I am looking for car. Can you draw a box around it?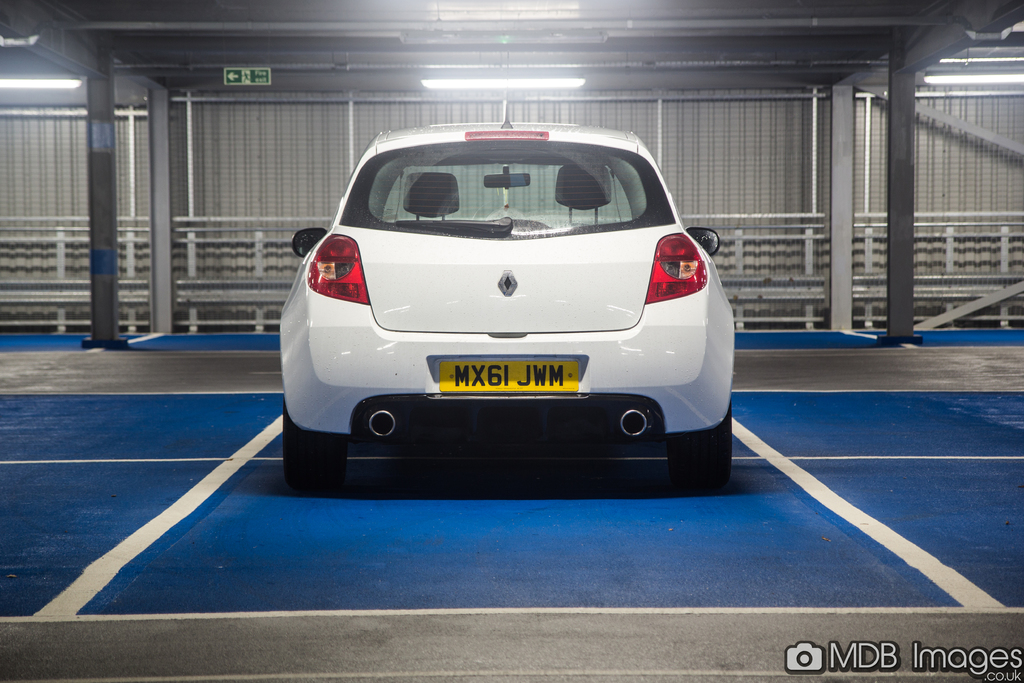
Sure, the bounding box is region(280, 45, 733, 493).
